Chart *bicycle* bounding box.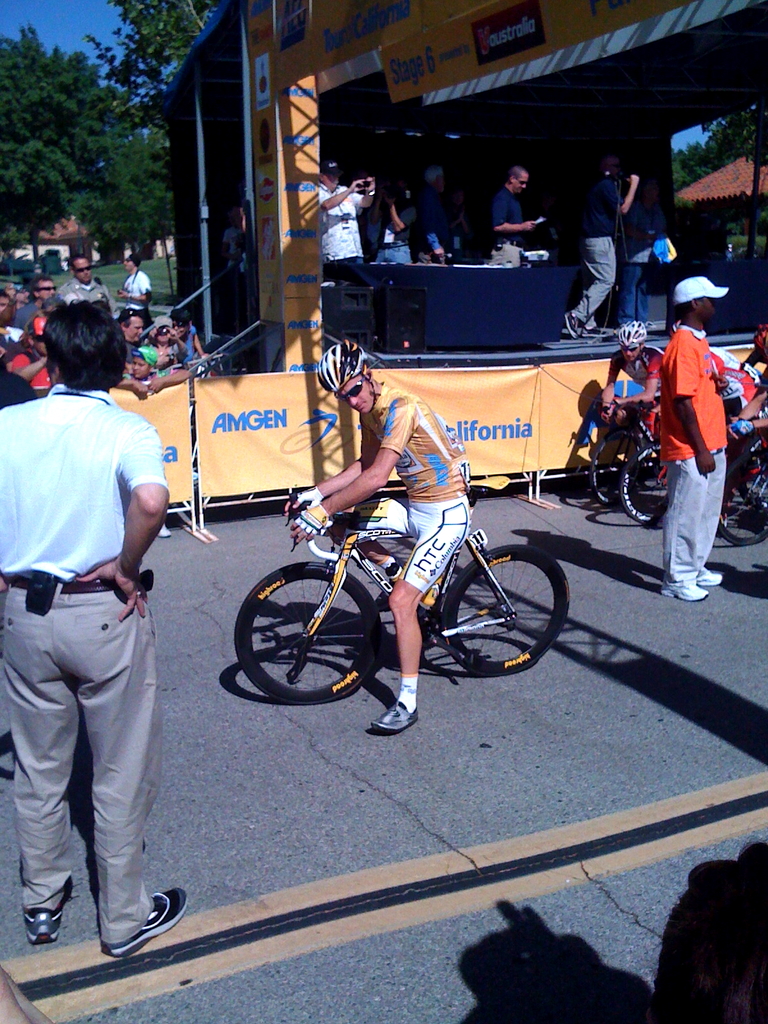
Charted: [x1=247, y1=481, x2=569, y2=707].
